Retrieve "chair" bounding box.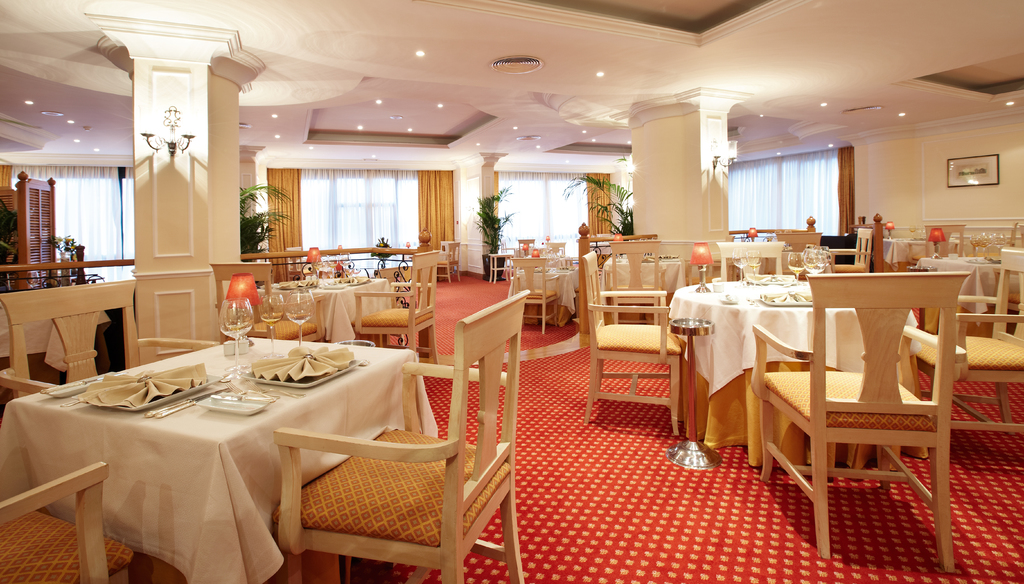
Bounding box: bbox=(204, 259, 325, 344).
